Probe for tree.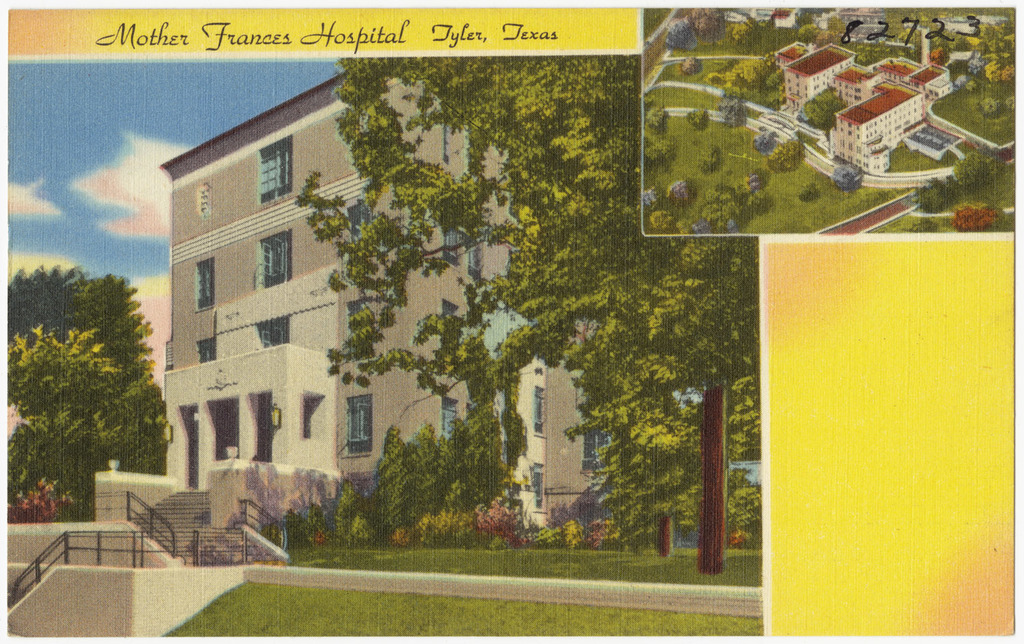
Probe result: select_region(811, 29, 836, 54).
